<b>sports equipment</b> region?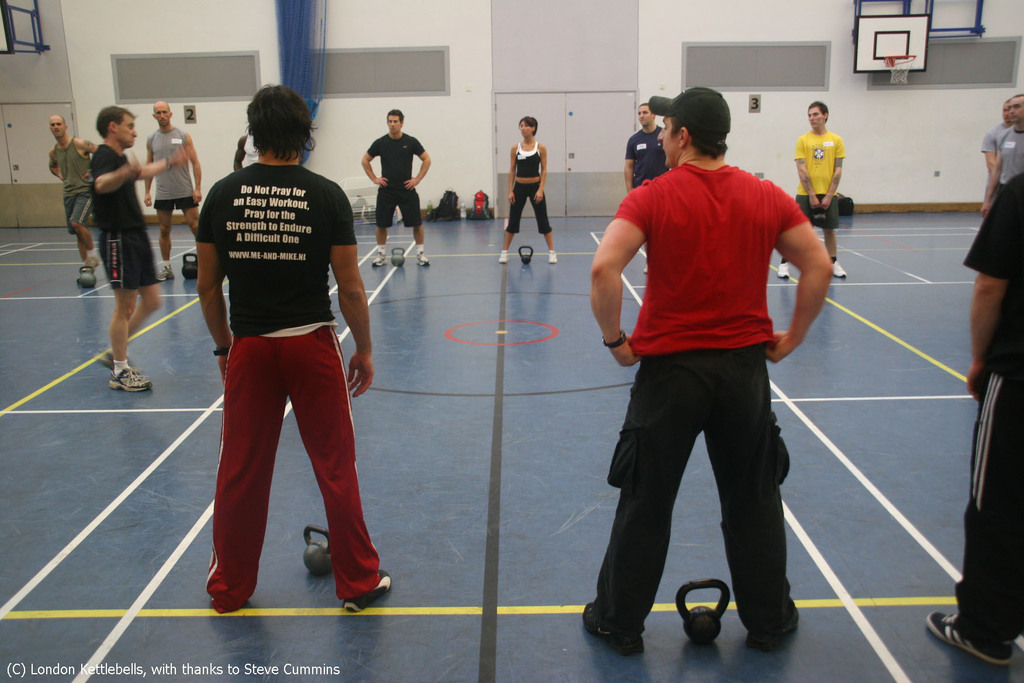
bbox=(416, 249, 431, 269)
